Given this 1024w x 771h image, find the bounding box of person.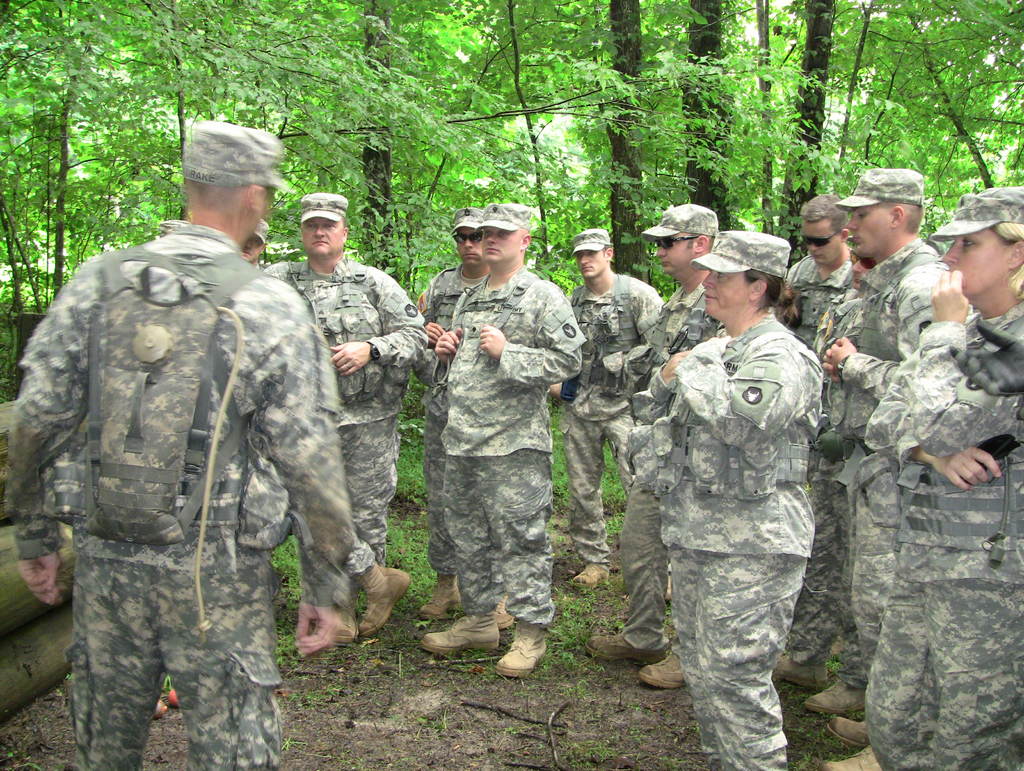
[left=856, top=190, right=1023, bottom=768].
